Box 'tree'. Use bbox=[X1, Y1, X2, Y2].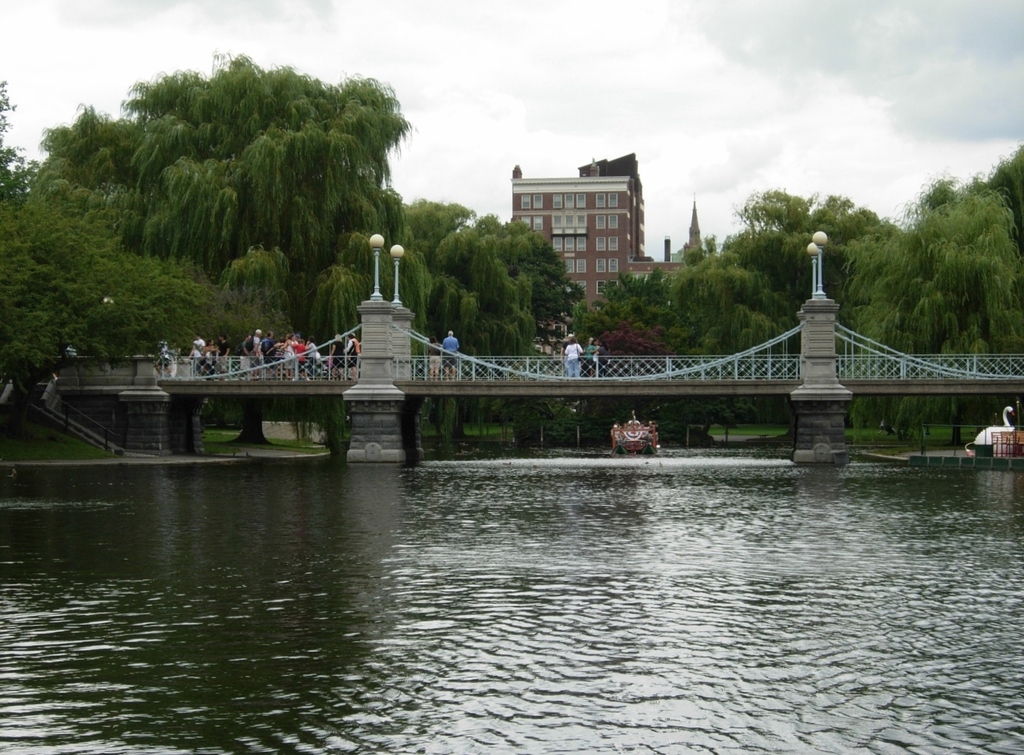
bbox=[10, 40, 404, 452].
